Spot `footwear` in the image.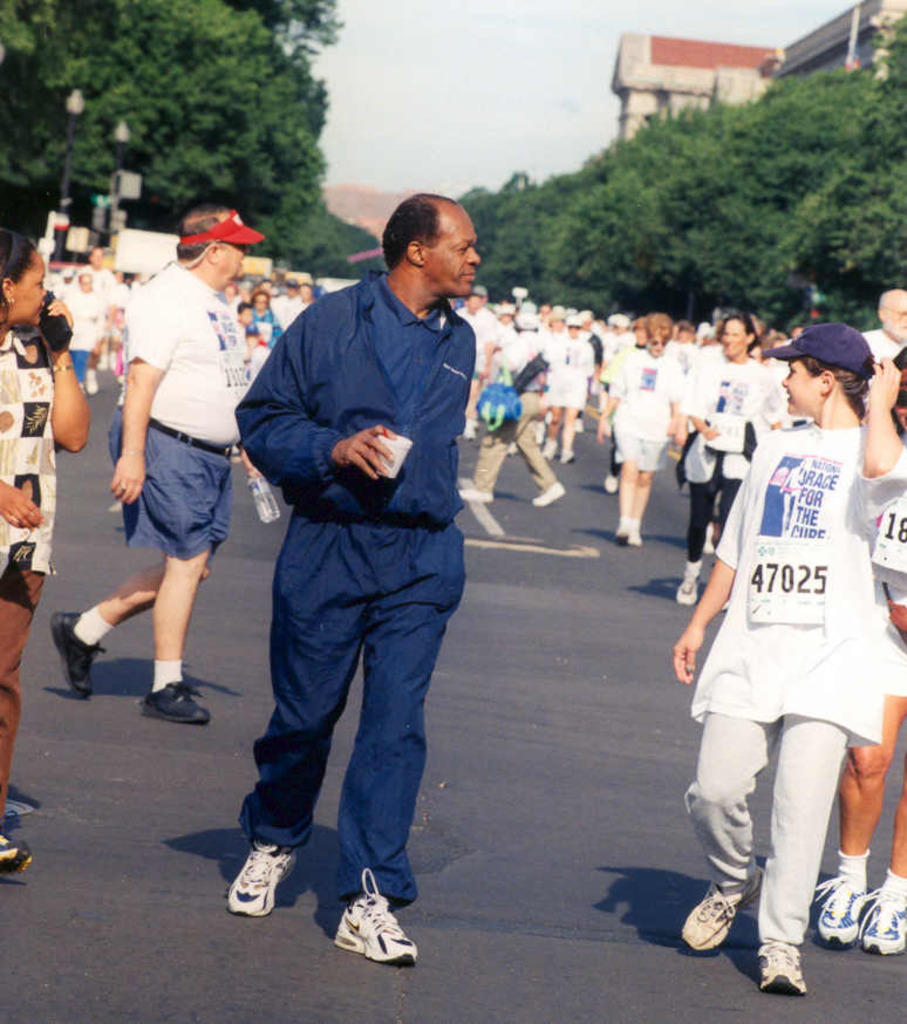
`footwear` found at region(152, 690, 213, 725).
